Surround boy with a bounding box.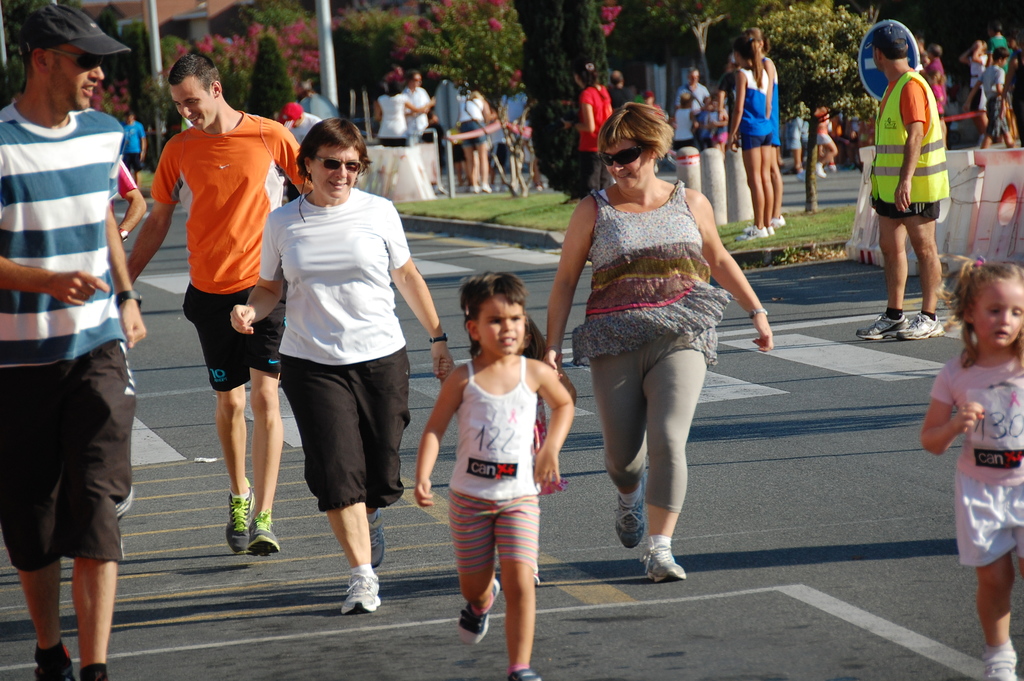
left=673, top=92, right=699, bottom=151.
